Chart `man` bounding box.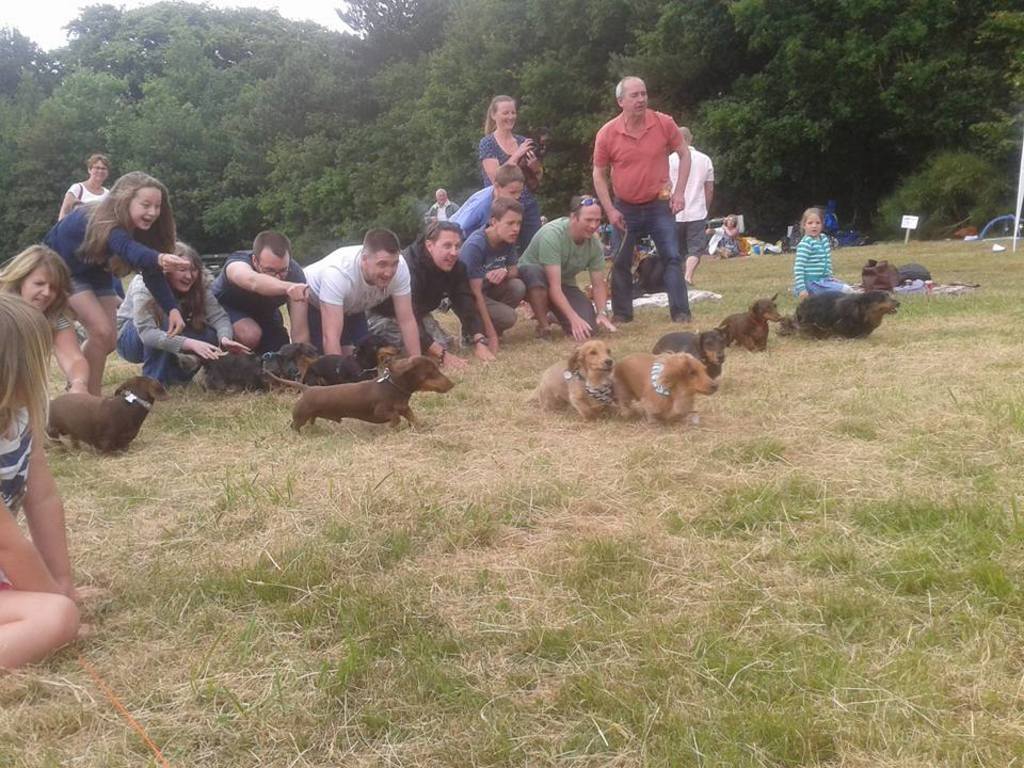
Charted: BBox(363, 218, 493, 369).
